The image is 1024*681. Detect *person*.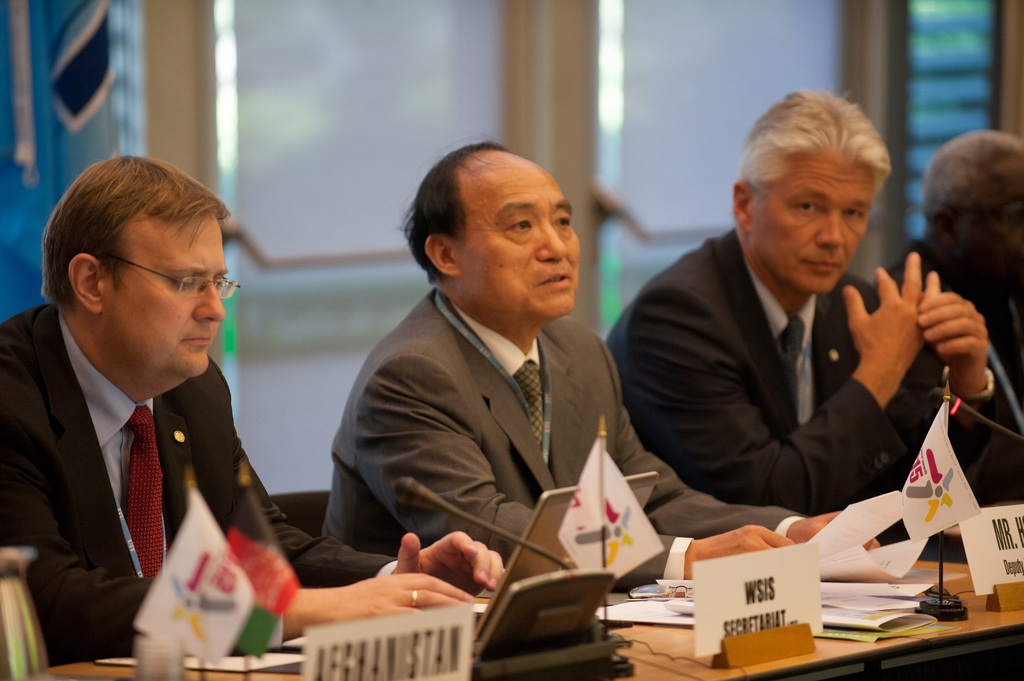
Detection: pyautogui.locateOnScreen(886, 127, 1023, 428).
